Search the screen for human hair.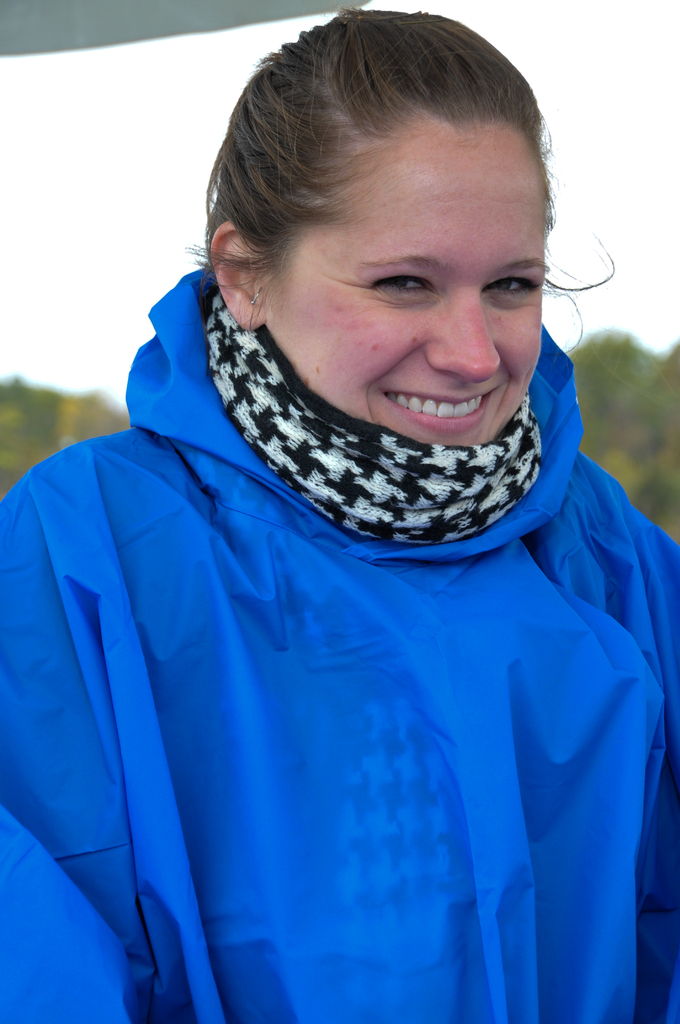
Found at {"left": 190, "top": 8, "right": 527, "bottom": 392}.
